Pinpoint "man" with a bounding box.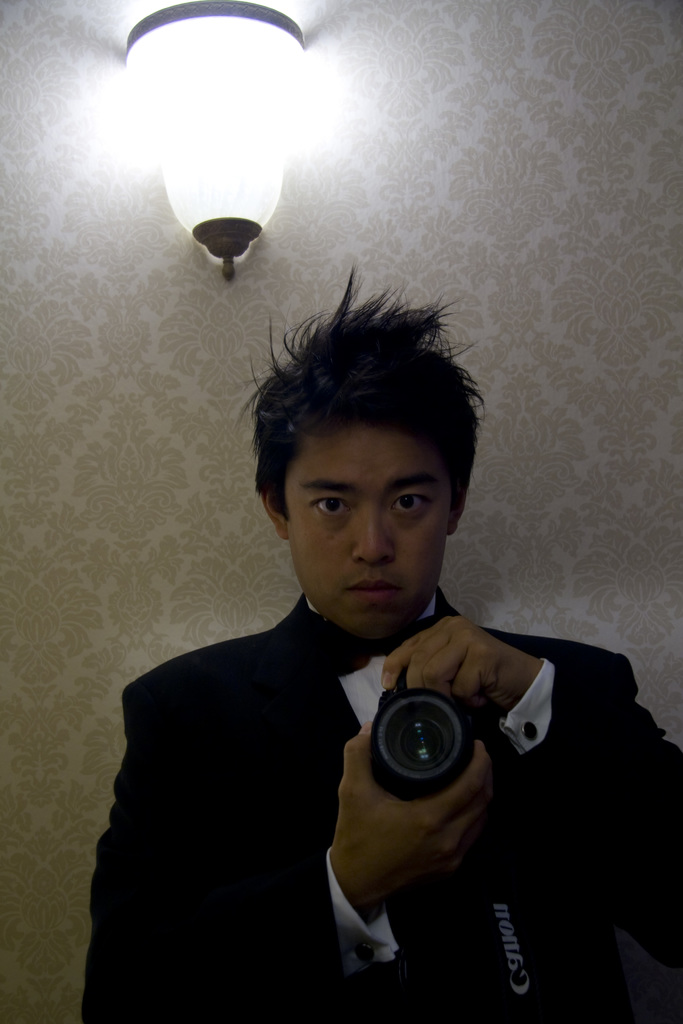
box=[41, 291, 625, 989].
